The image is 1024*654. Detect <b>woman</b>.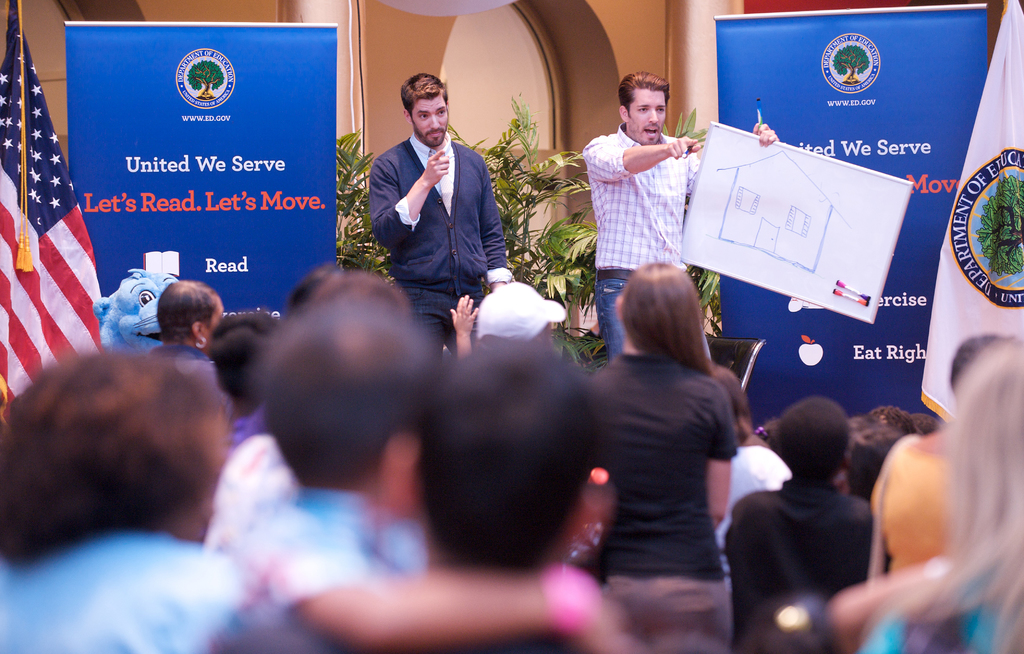
Detection: crop(852, 338, 1023, 653).
